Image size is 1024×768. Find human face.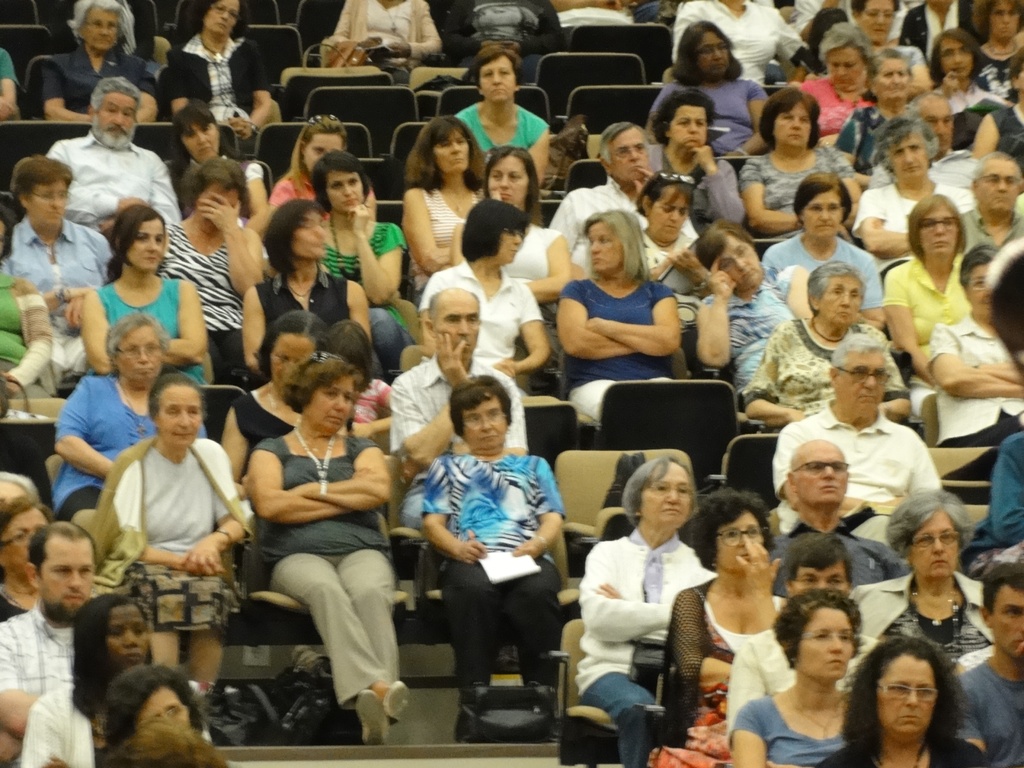
select_region(705, 28, 728, 70).
